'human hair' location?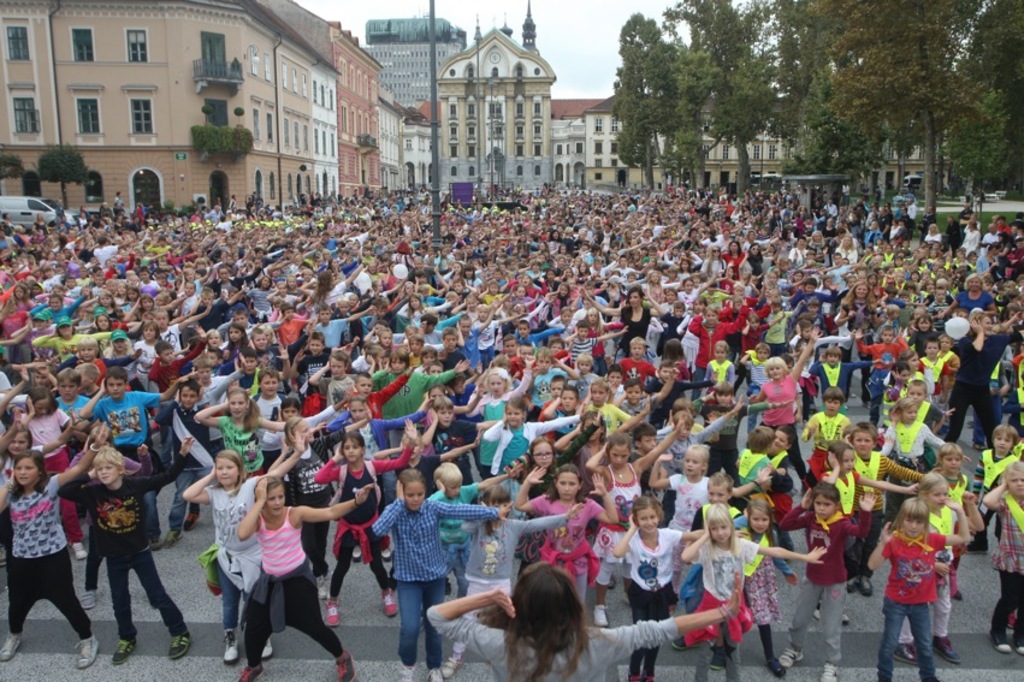
detection(537, 346, 556, 361)
